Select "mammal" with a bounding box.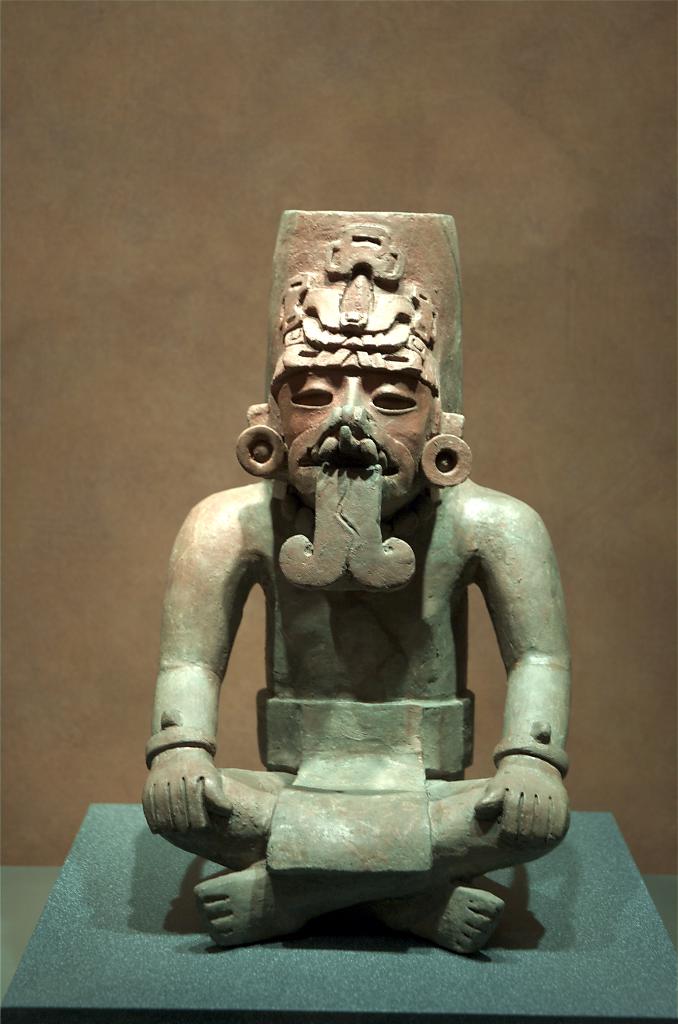
<region>139, 369, 581, 949</region>.
